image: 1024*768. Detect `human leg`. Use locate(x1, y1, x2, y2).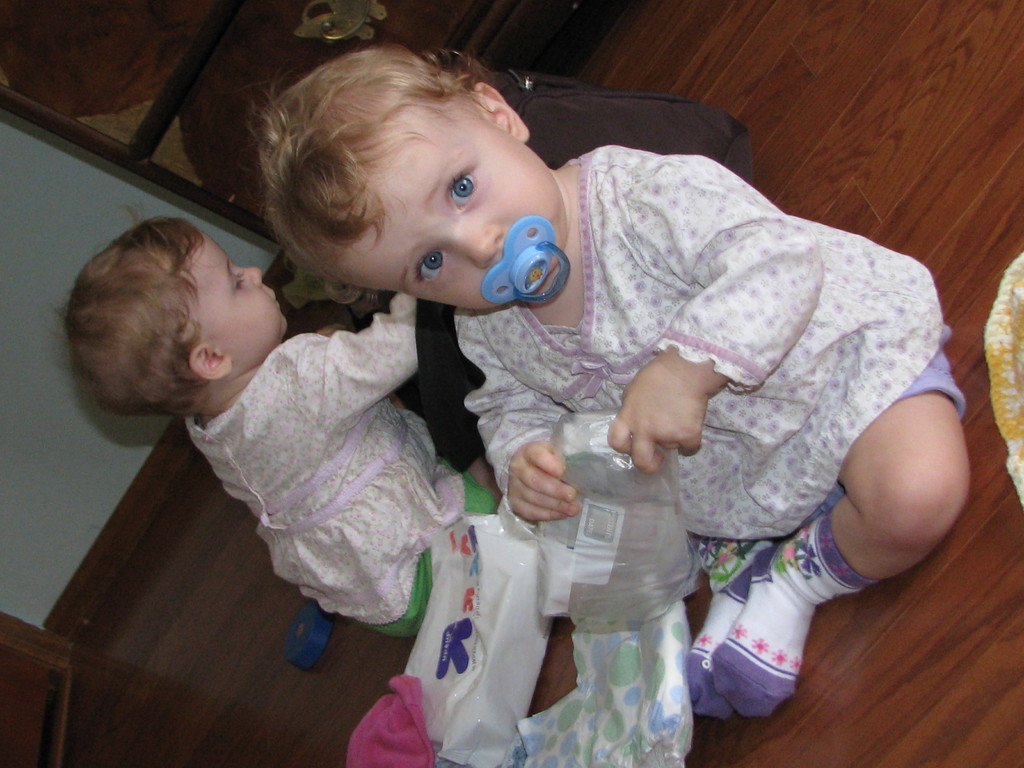
locate(372, 458, 486, 643).
